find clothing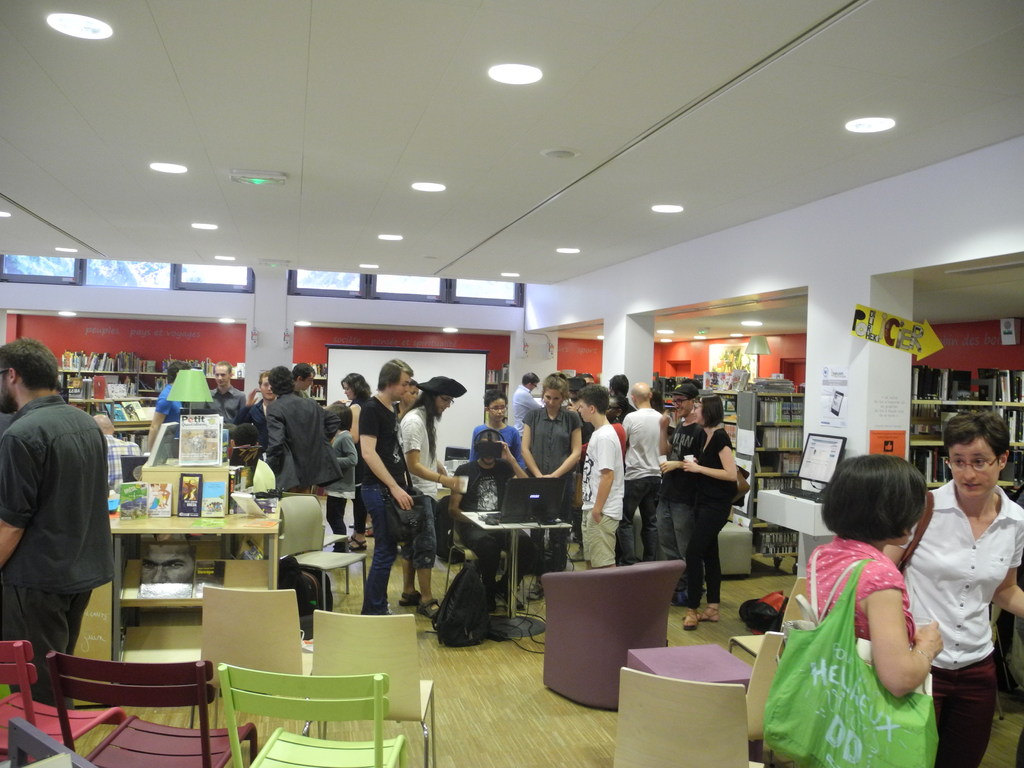
[left=459, top=527, right=536, bottom=590]
